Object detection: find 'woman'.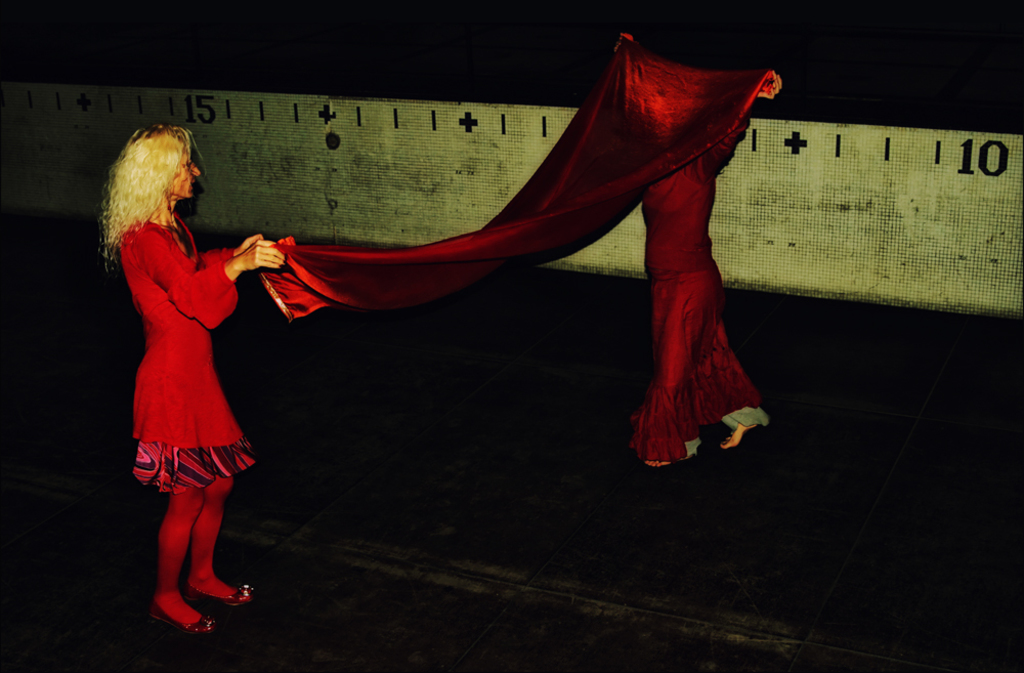
l=98, t=119, r=287, b=602.
